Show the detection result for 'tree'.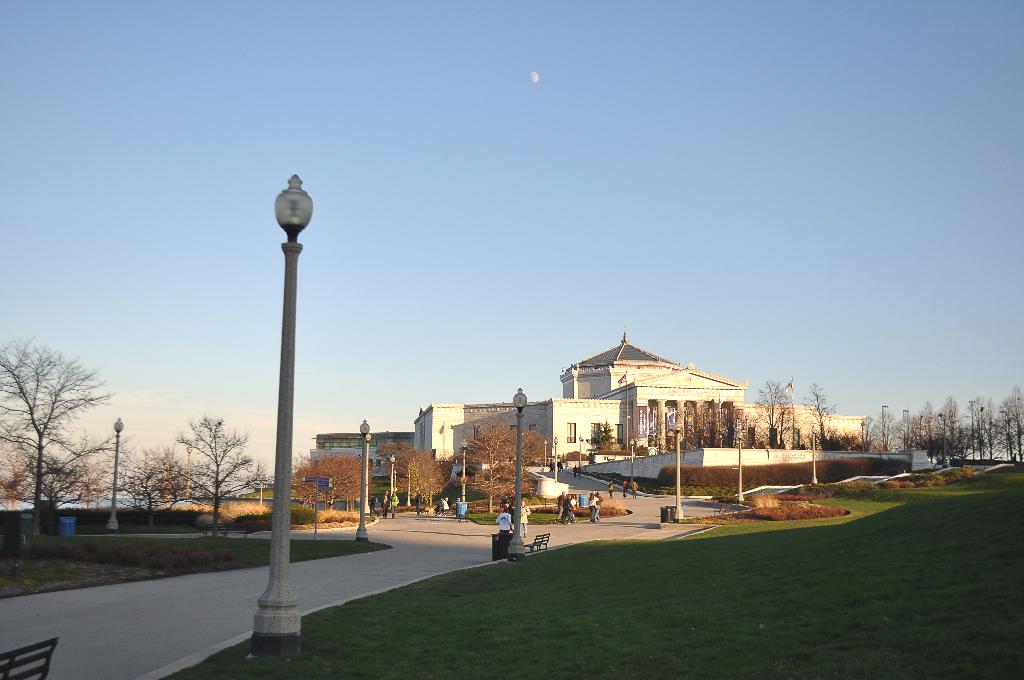
{"x1": 808, "y1": 384, "x2": 837, "y2": 451}.
